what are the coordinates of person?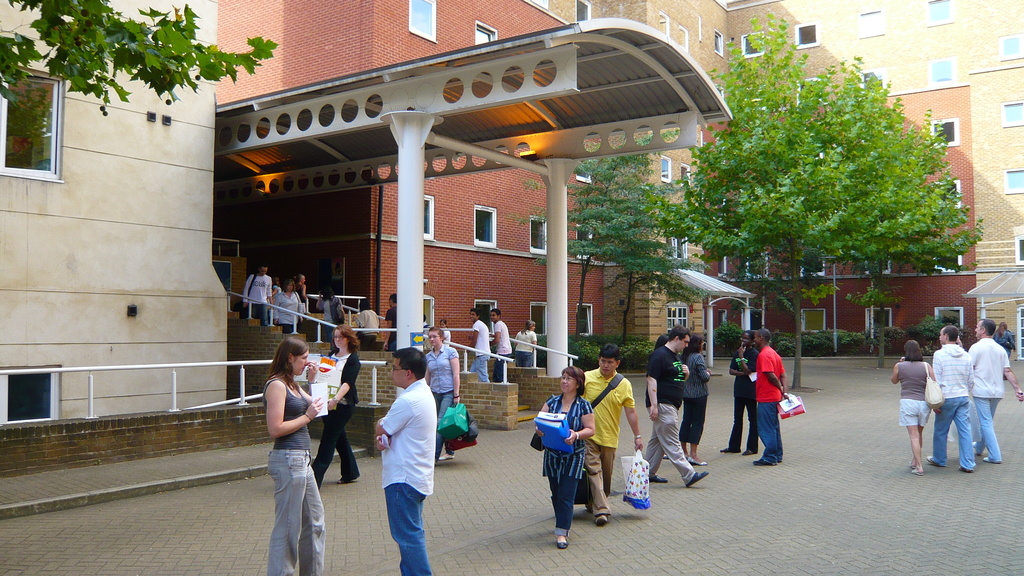
[left=961, top=314, right=1023, bottom=465].
